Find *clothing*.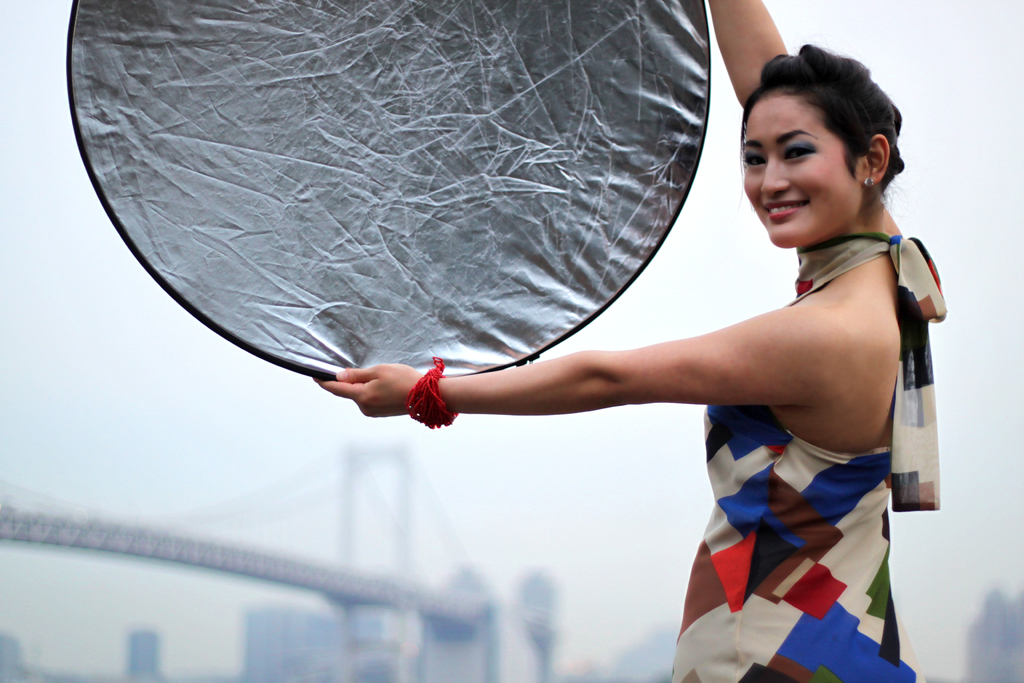
[598, 273, 936, 639].
